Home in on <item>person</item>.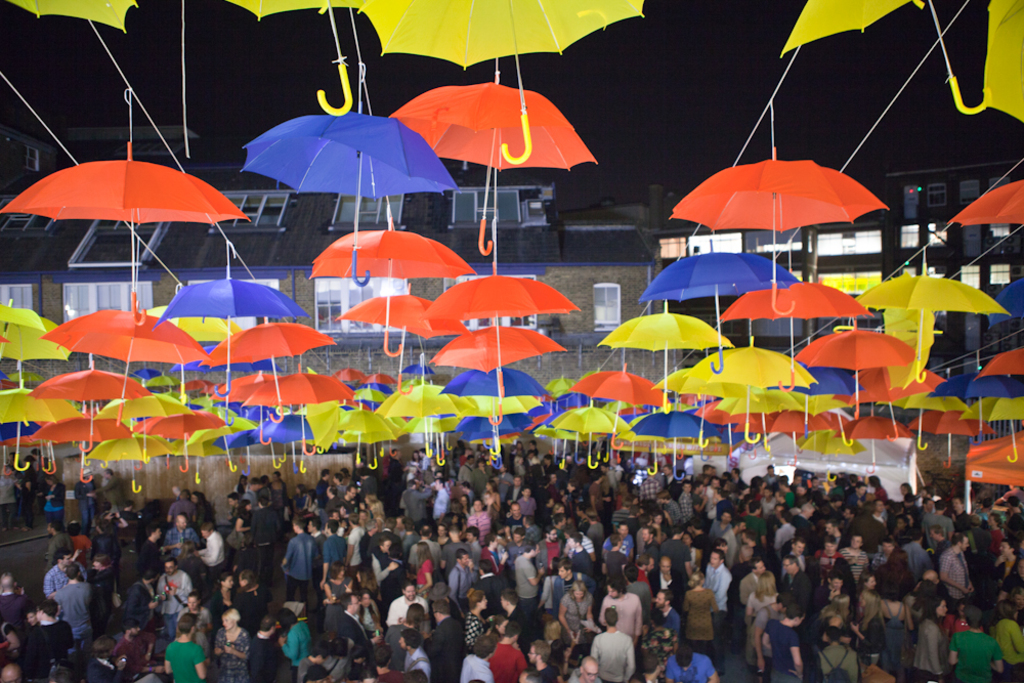
Homed in at 501, 588, 528, 657.
